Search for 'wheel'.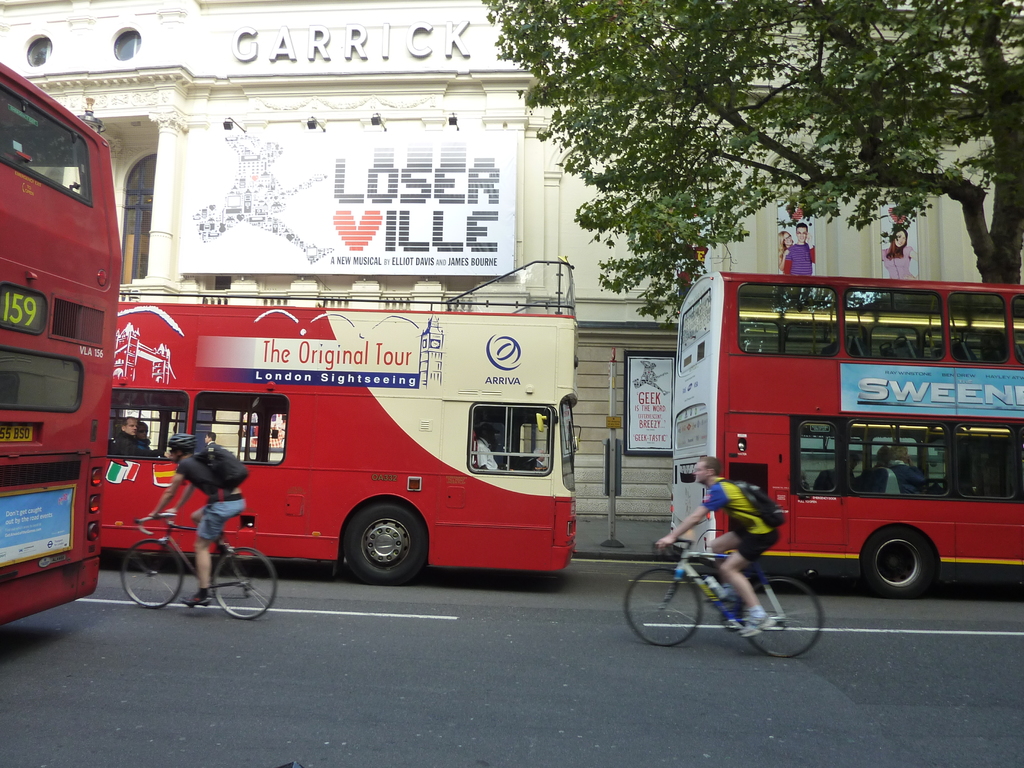
Found at [619, 561, 707, 646].
